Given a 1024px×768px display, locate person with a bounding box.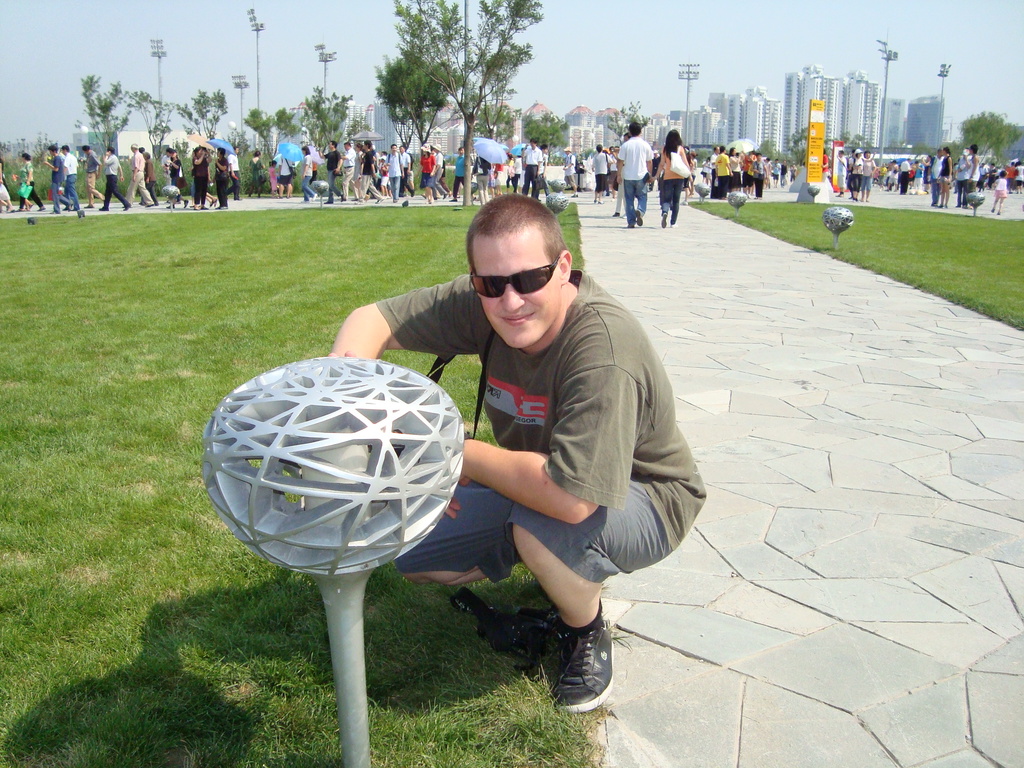
Located: l=992, t=168, r=1007, b=217.
